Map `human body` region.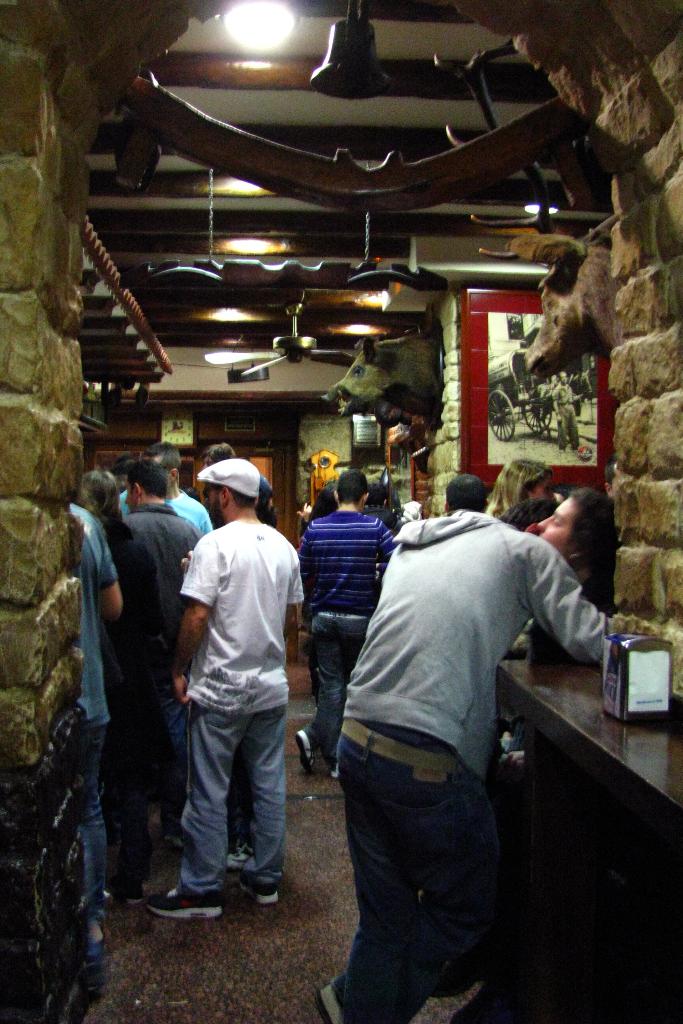
Mapped to bbox=(162, 459, 308, 928).
